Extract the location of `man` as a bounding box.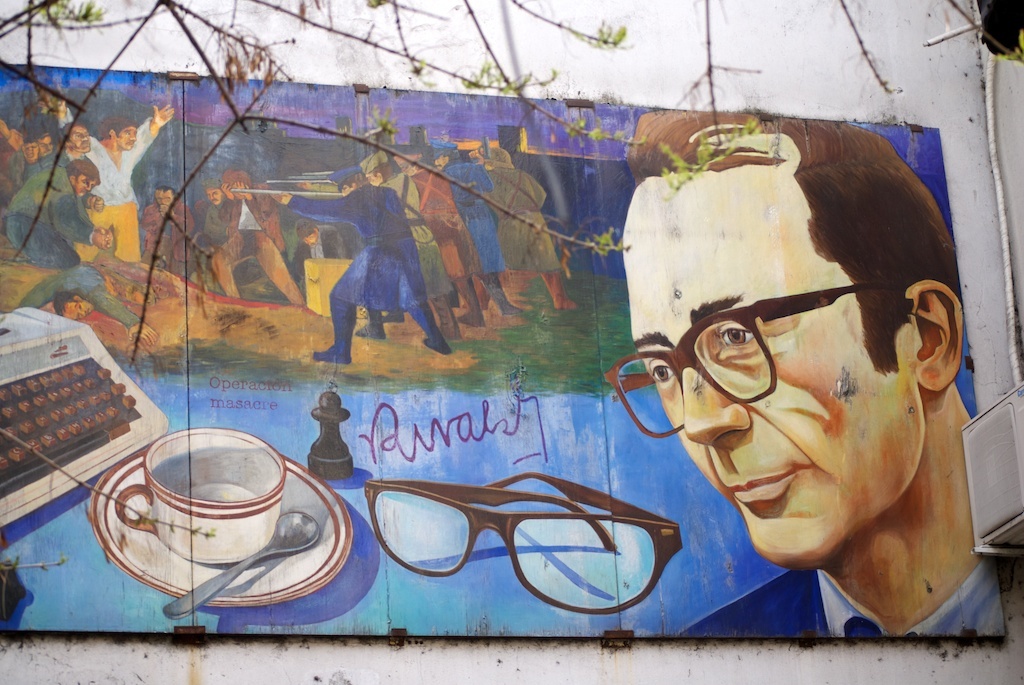
region(141, 189, 193, 274).
